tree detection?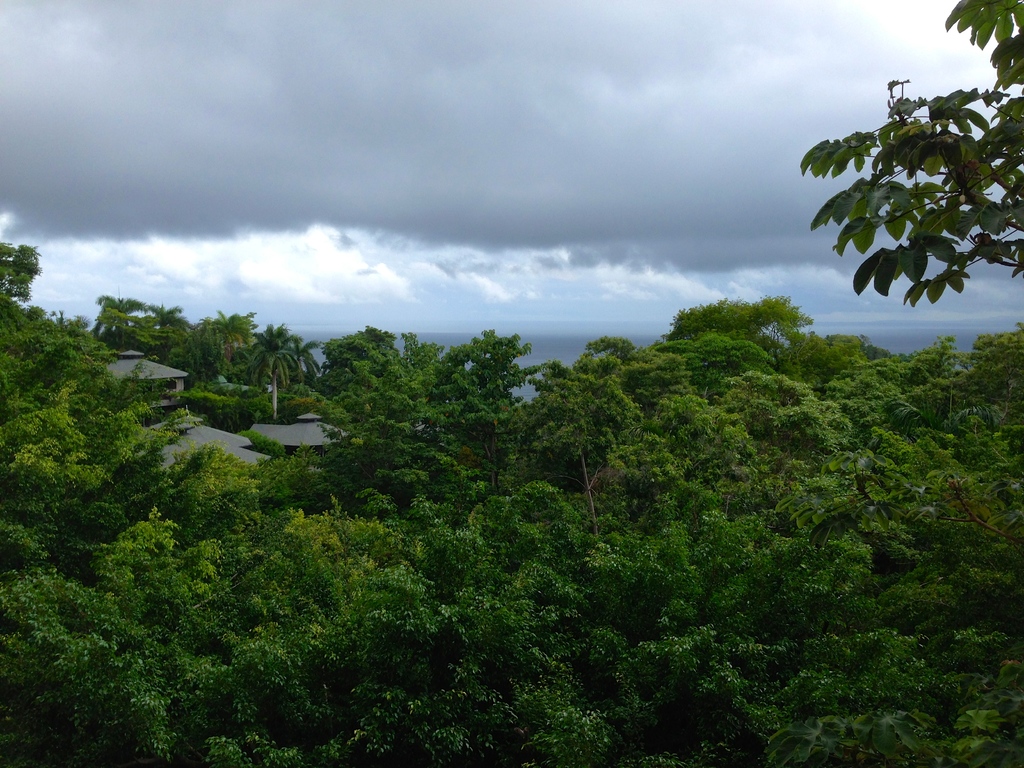
669 333 767 395
